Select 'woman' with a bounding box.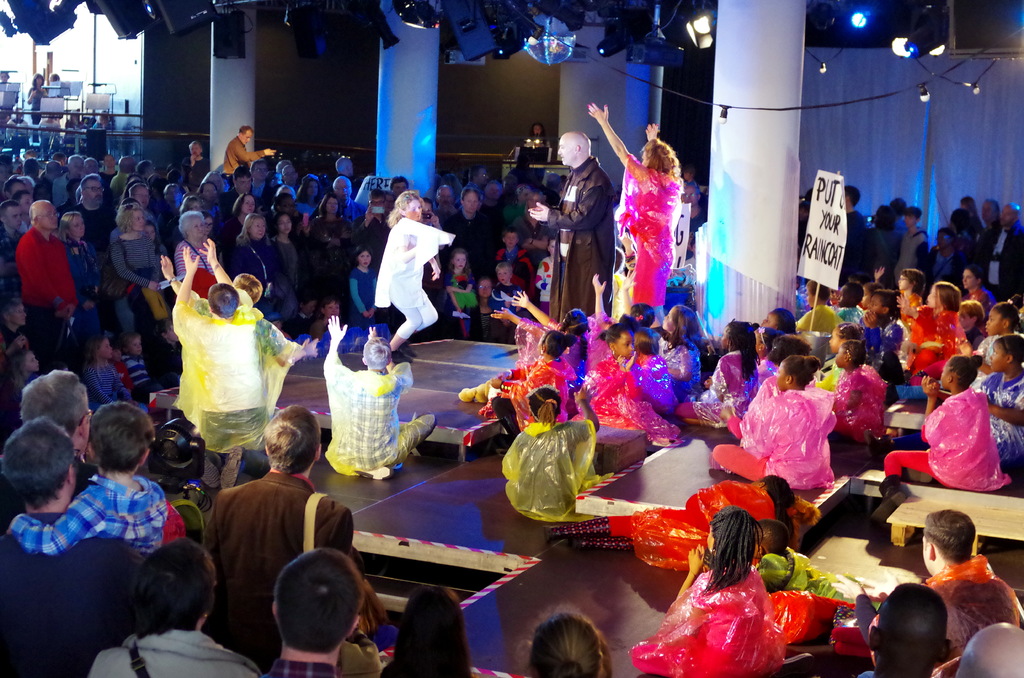
448, 183, 492, 288.
